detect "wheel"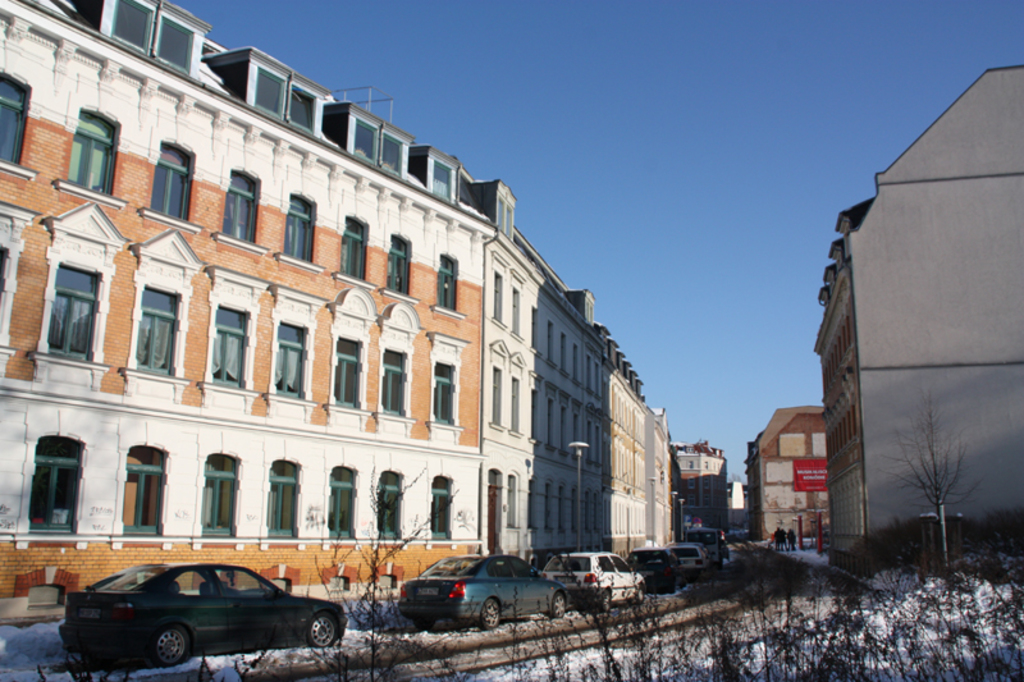
rect(476, 600, 502, 633)
